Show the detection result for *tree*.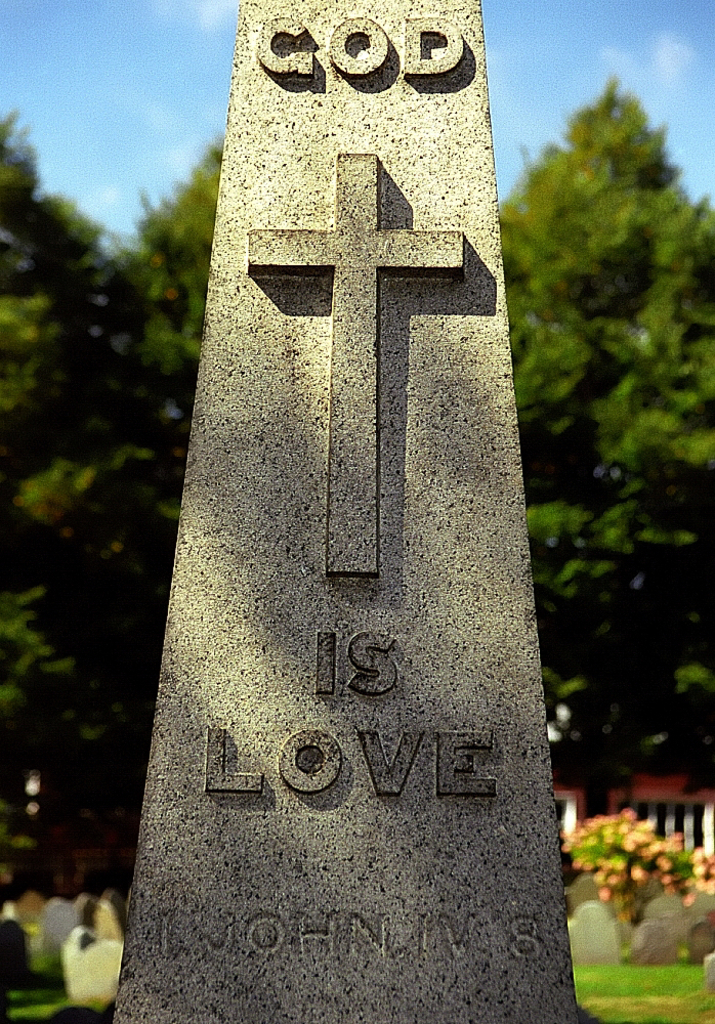
[x1=0, y1=95, x2=206, y2=822].
